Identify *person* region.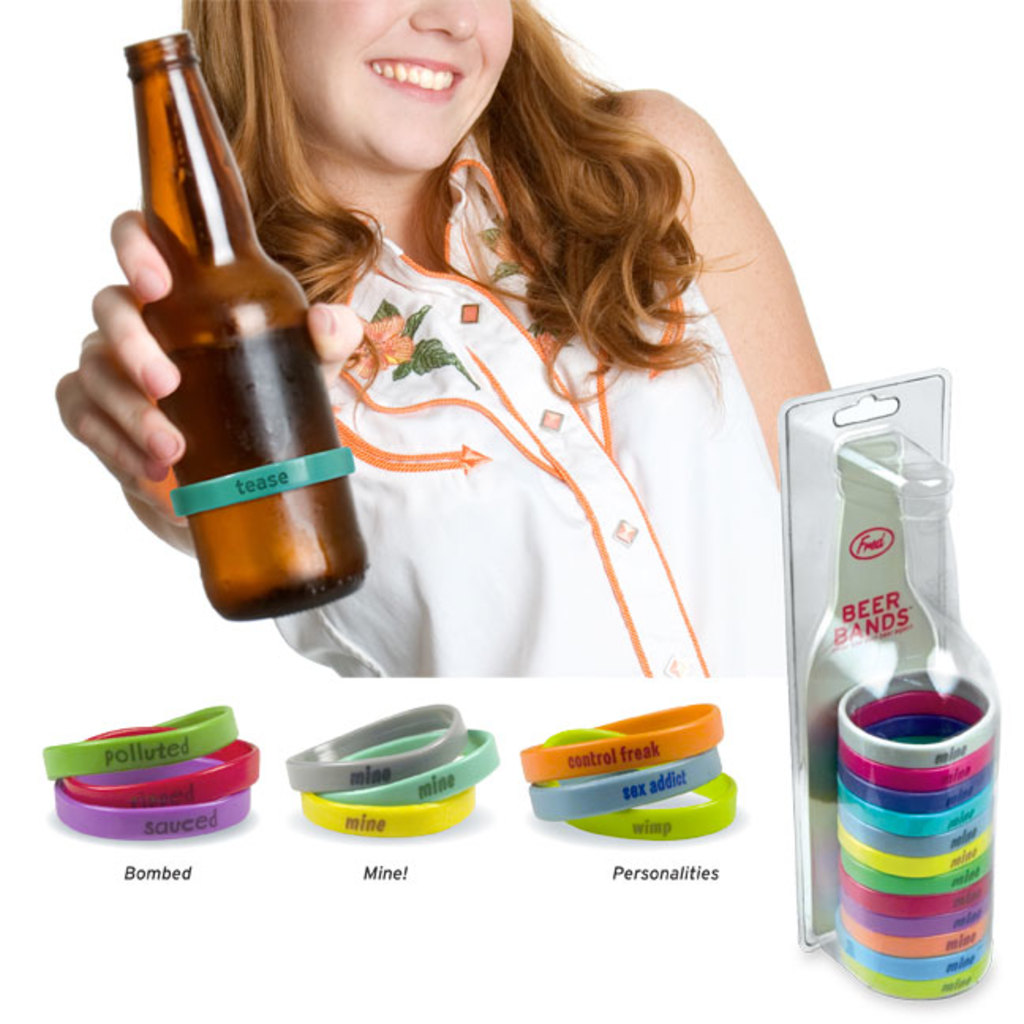
Region: [left=92, top=0, right=874, bottom=838].
